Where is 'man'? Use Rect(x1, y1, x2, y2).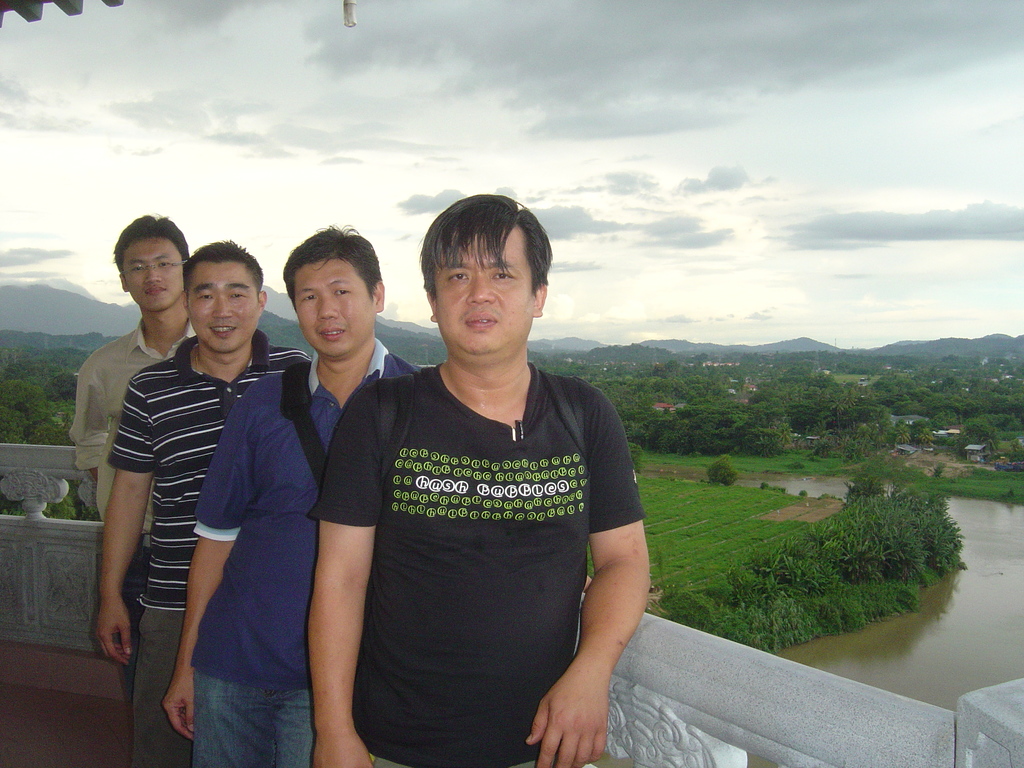
Rect(88, 240, 310, 767).
